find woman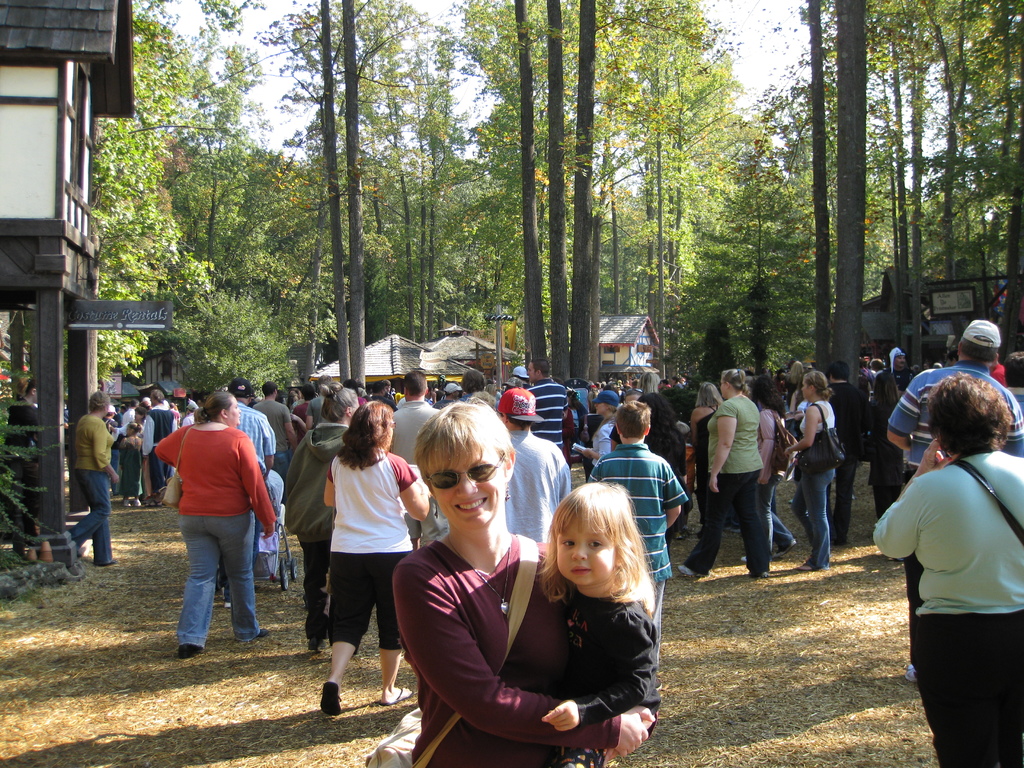
box(678, 369, 774, 579)
